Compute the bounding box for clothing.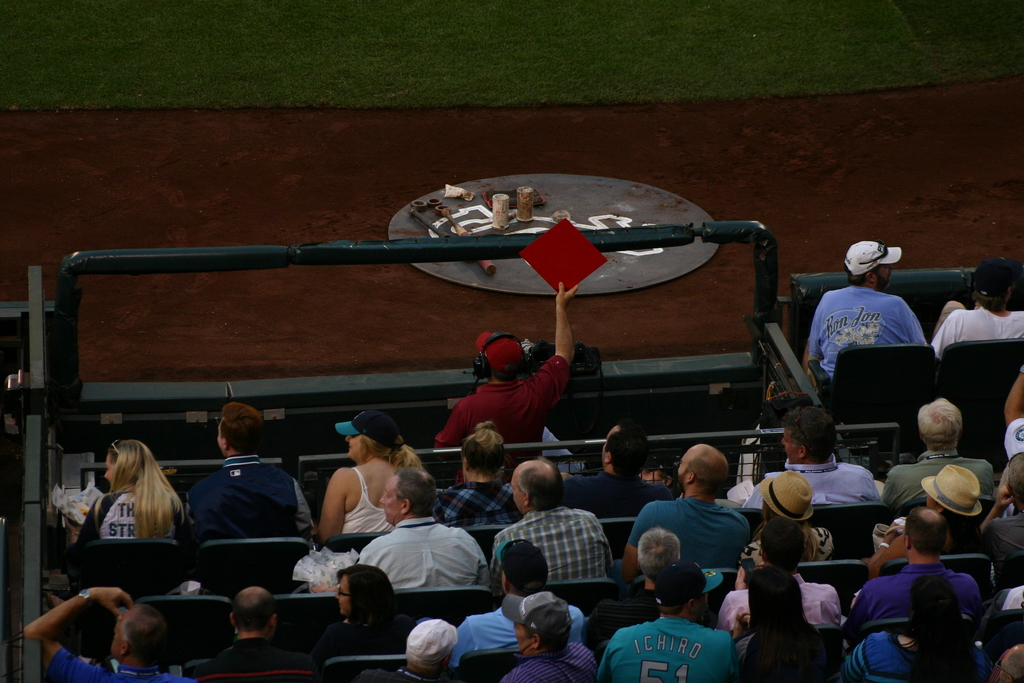
x1=970 y1=519 x2=1023 y2=565.
